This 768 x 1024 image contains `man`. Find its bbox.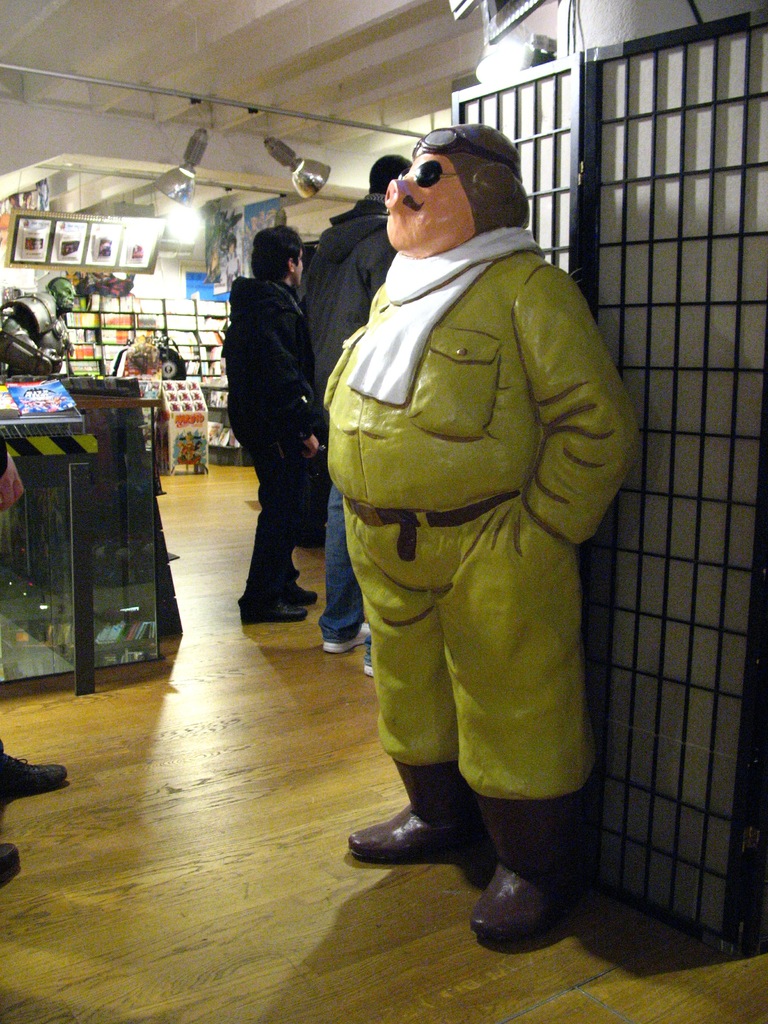
225,223,331,622.
